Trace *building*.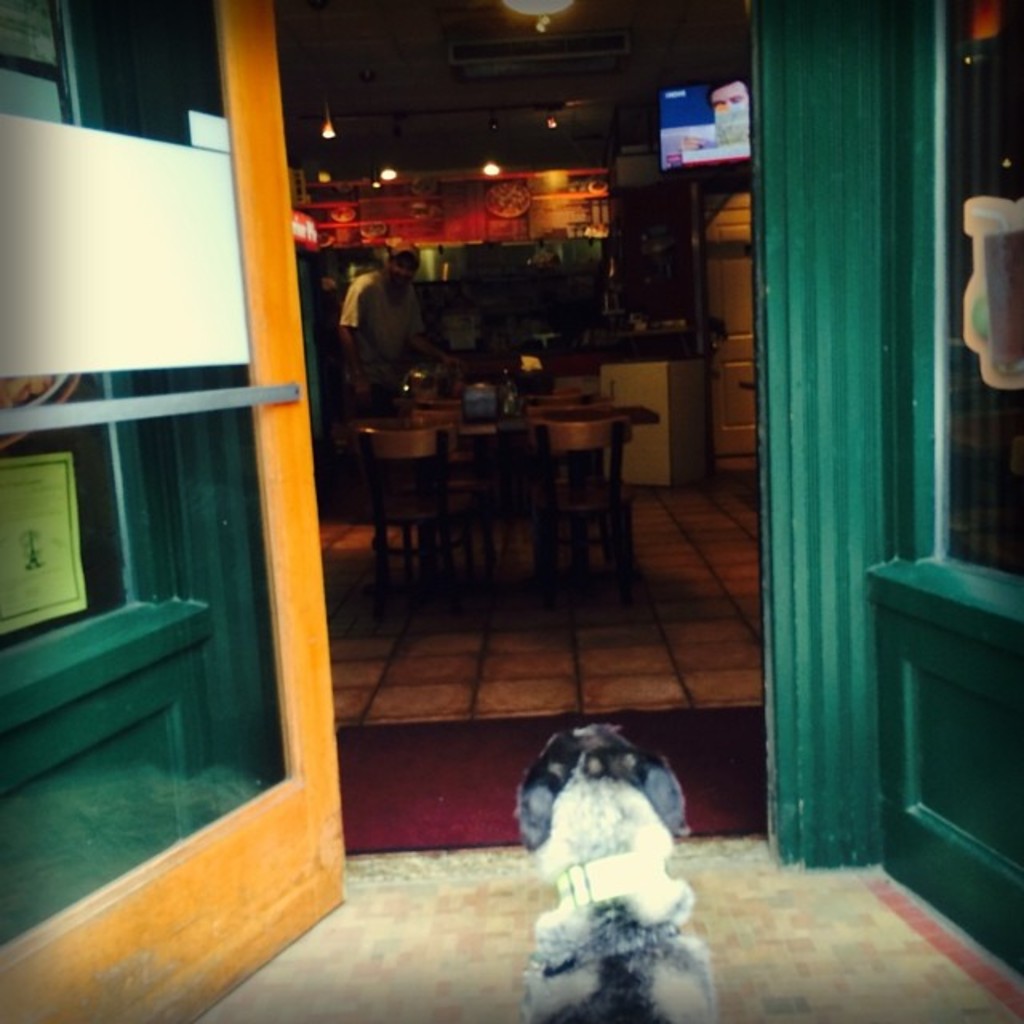
Traced to (left=0, top=0, right=1022, bottom=1022).
